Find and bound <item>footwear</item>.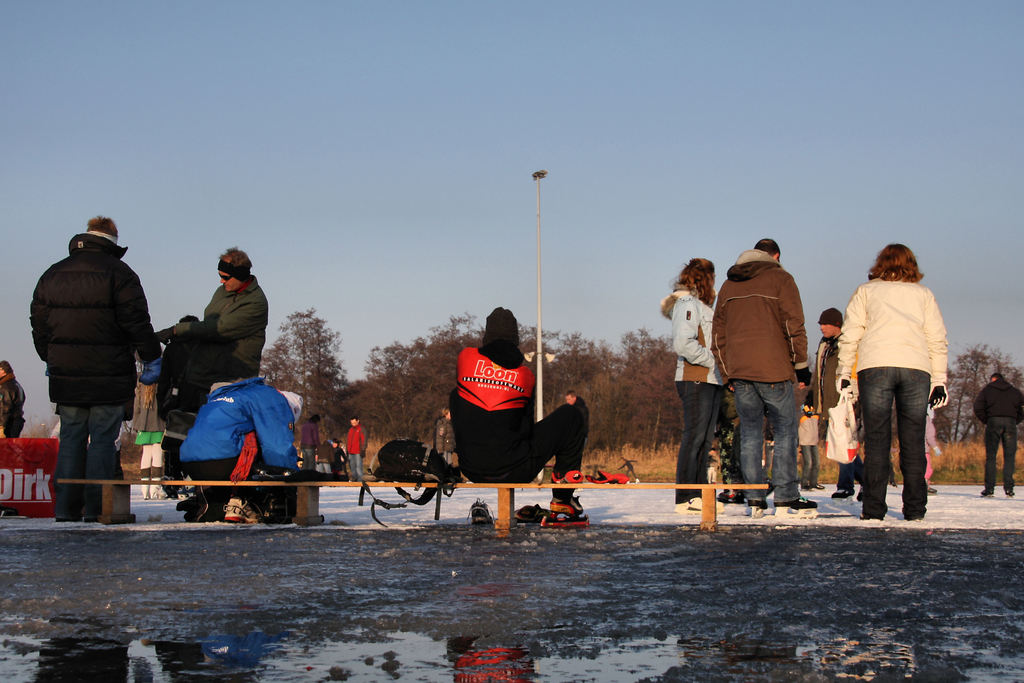
Bound: (463, 497, 493, 523).
